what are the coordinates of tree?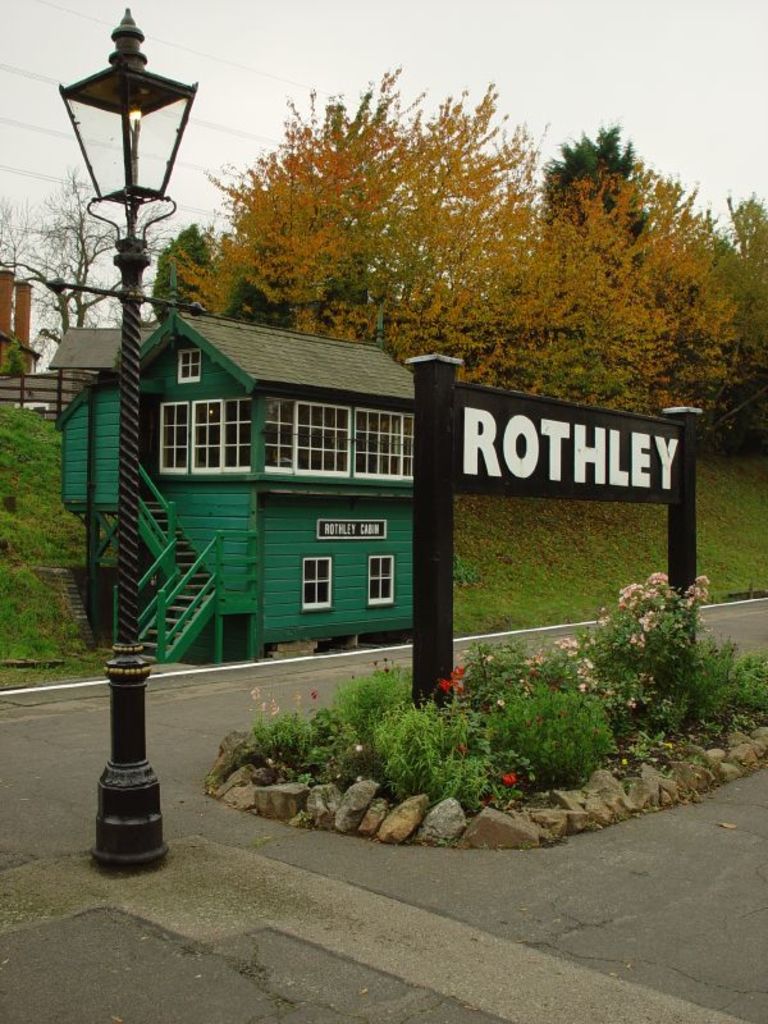
[left=5, top=186, right=168, bottom=351].
